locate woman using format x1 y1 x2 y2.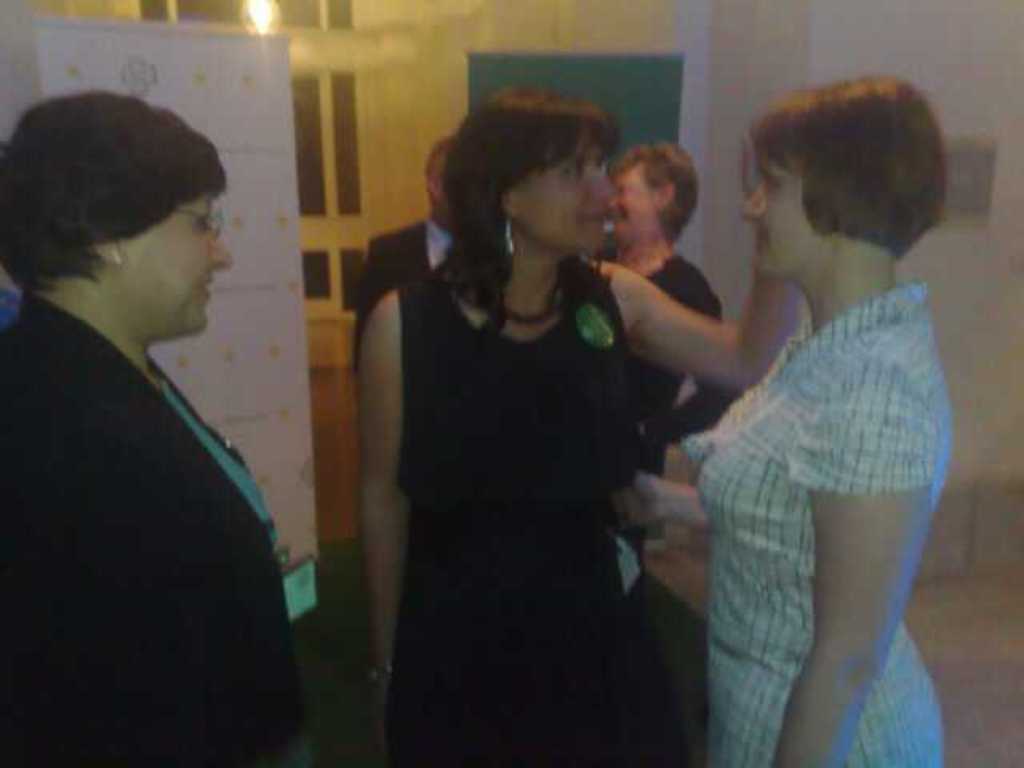
608 133 722 426.
